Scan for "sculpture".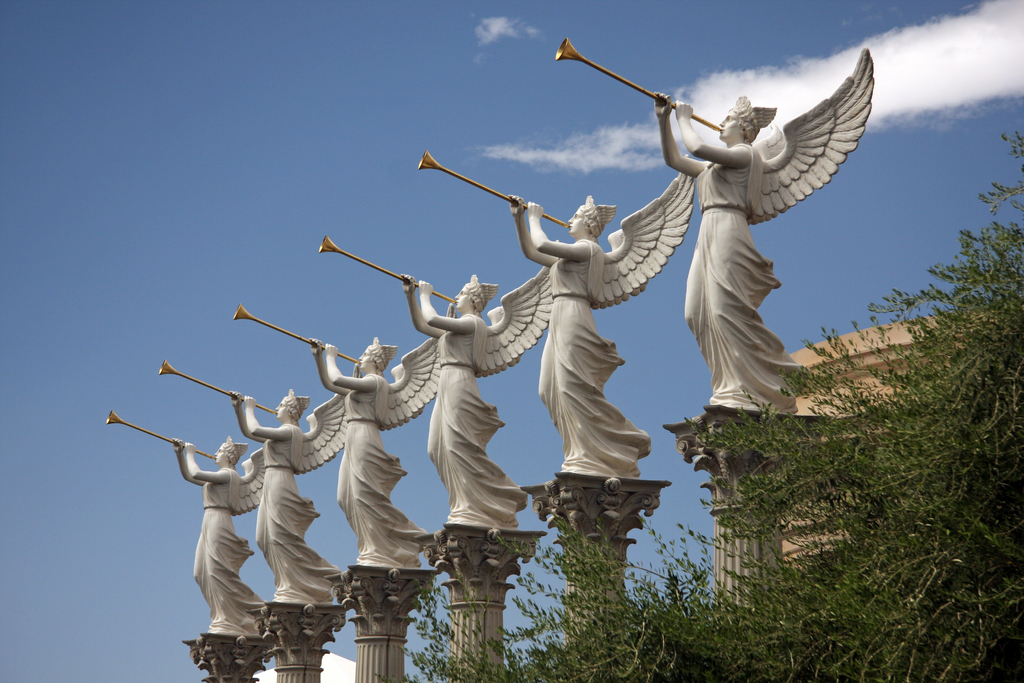
Scan result: 552, 45, 877, 424.
